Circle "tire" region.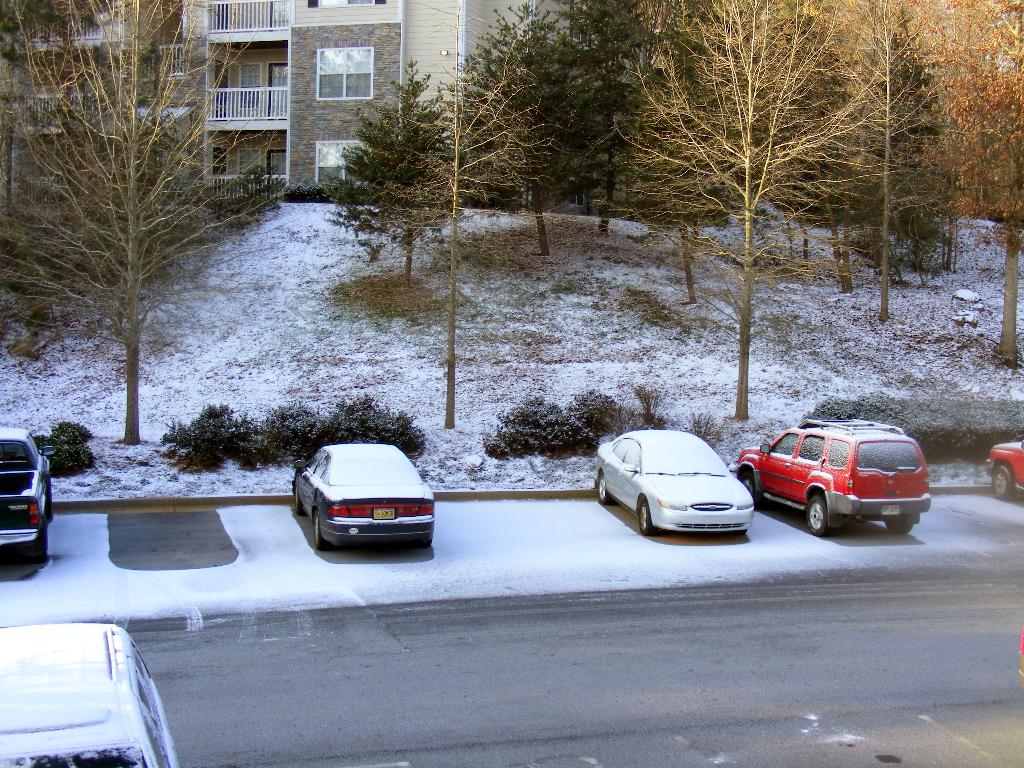
Region: (left=739, top=475, right=756, bottom=505).
